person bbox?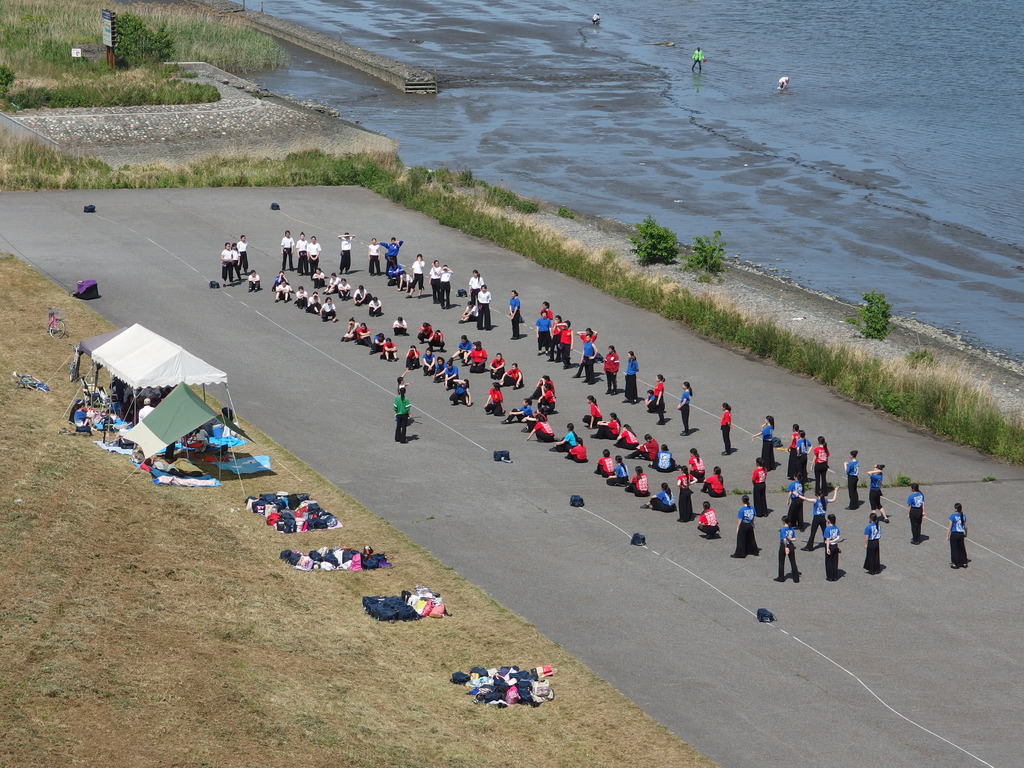
bbox(236, 243, 238, 257)
